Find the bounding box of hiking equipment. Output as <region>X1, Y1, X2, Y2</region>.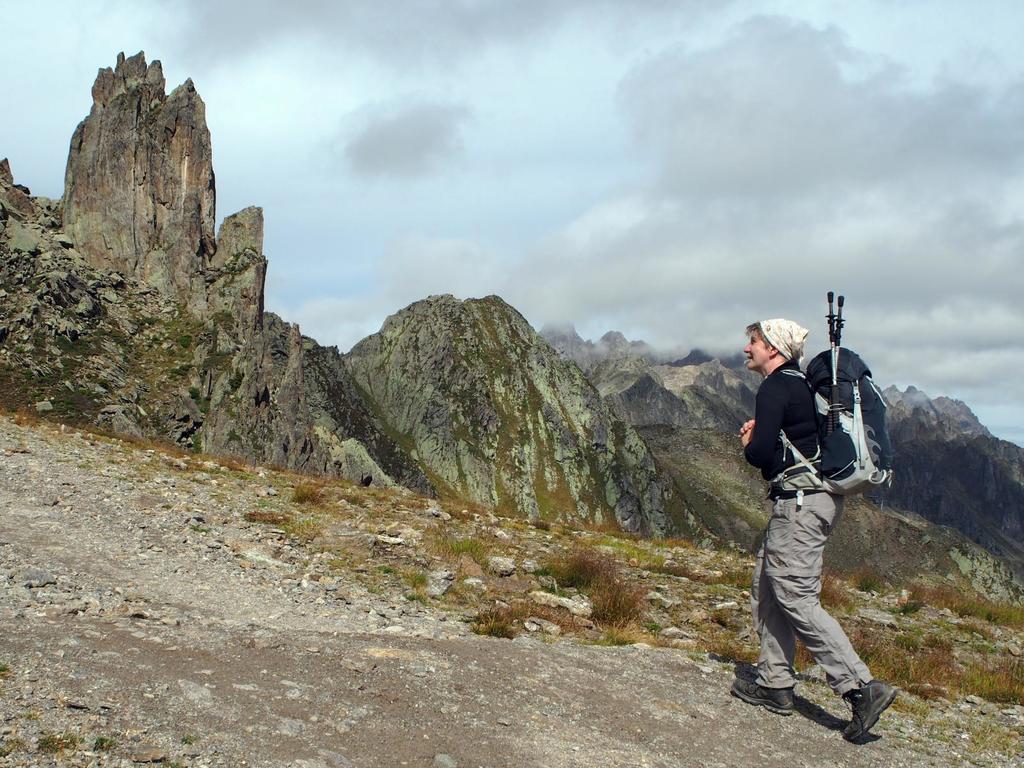
<region>837, 291, 845, 352</region>.
